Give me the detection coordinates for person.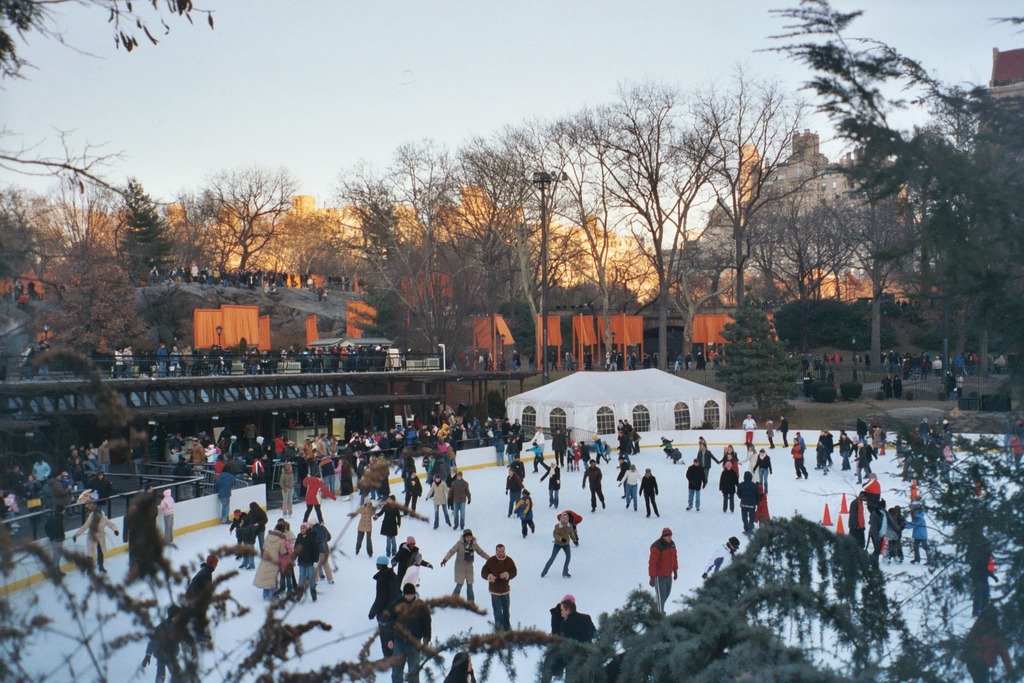
943, 420, 957, 446.
